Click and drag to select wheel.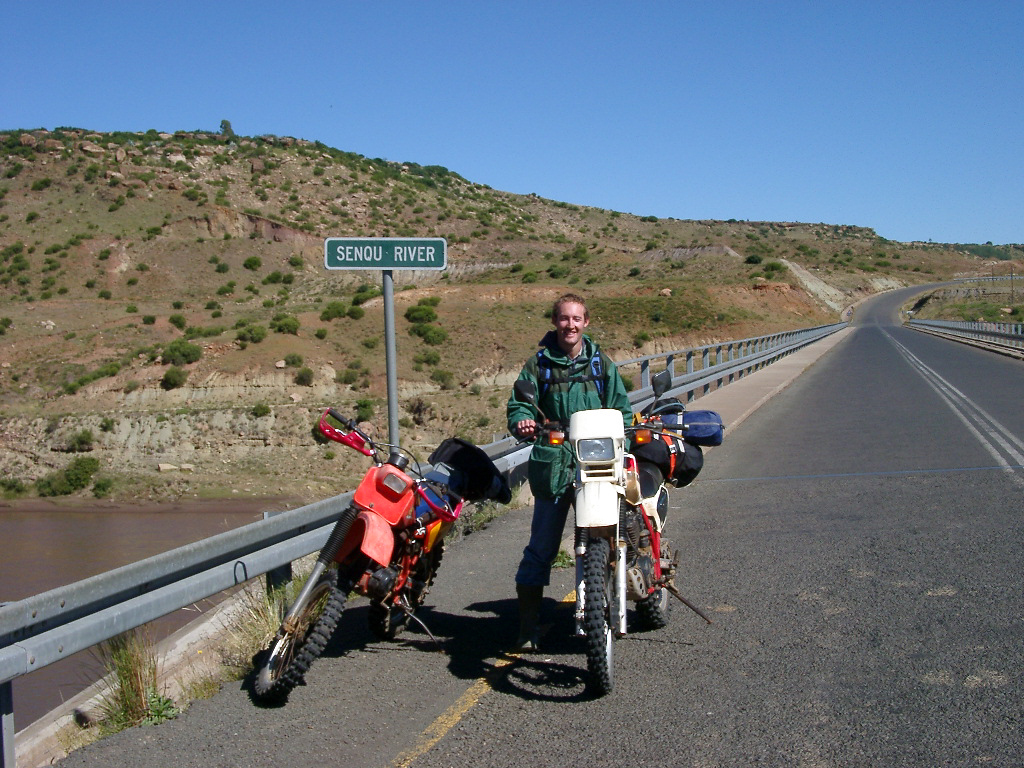
Selection: (573, 548, 626, 691).
